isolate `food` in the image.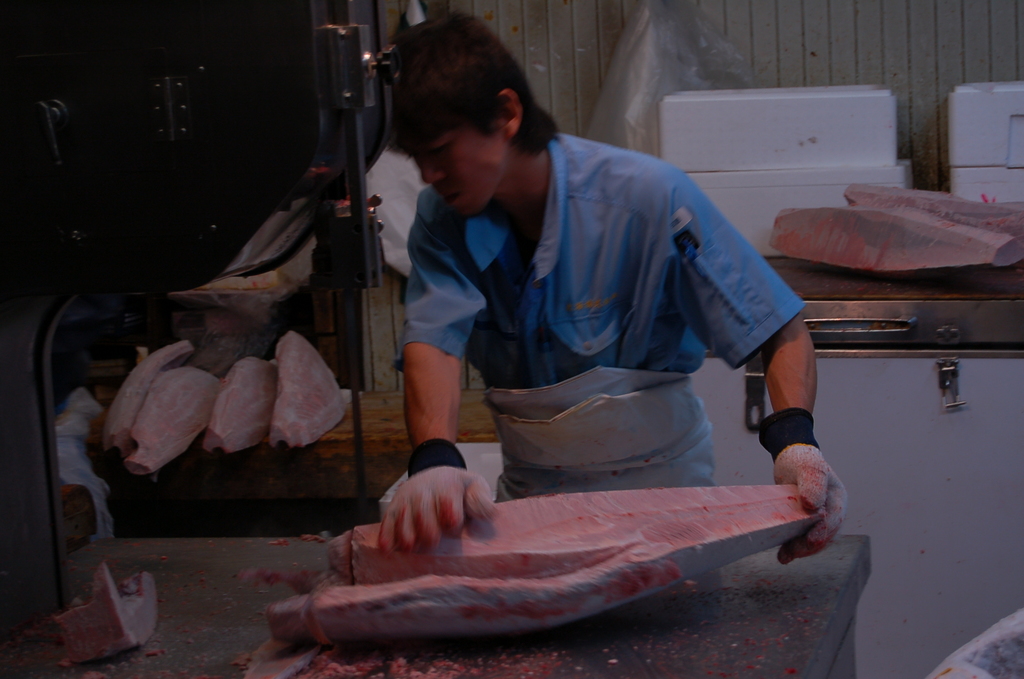
Isolated region: {"left": 124, "top": 365, "right": 225, "bottom": 478}.
